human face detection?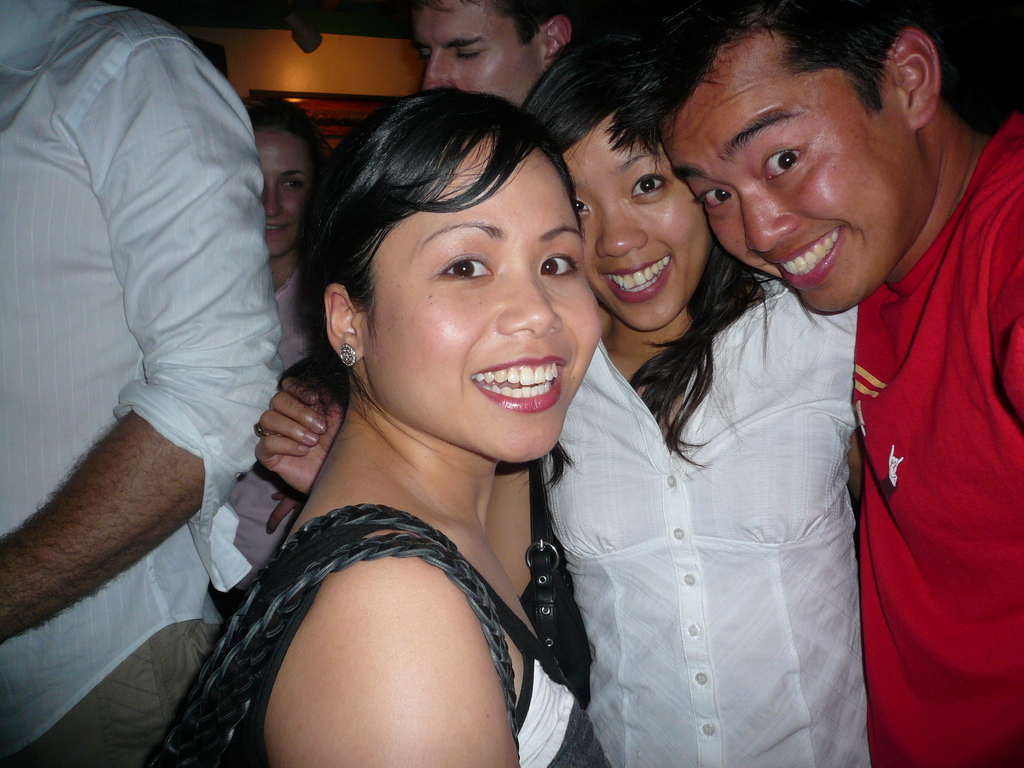
367/150/602/466
